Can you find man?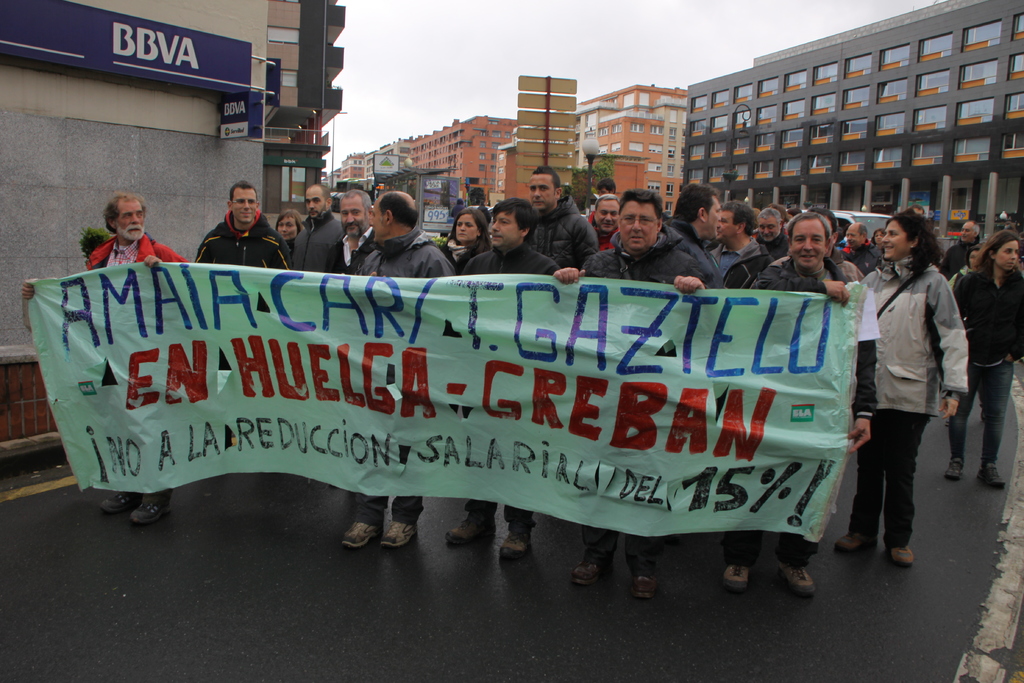
Yes, bounding box: {"left": 753, "top": 206, "right": 797, "bottom": 258}.
